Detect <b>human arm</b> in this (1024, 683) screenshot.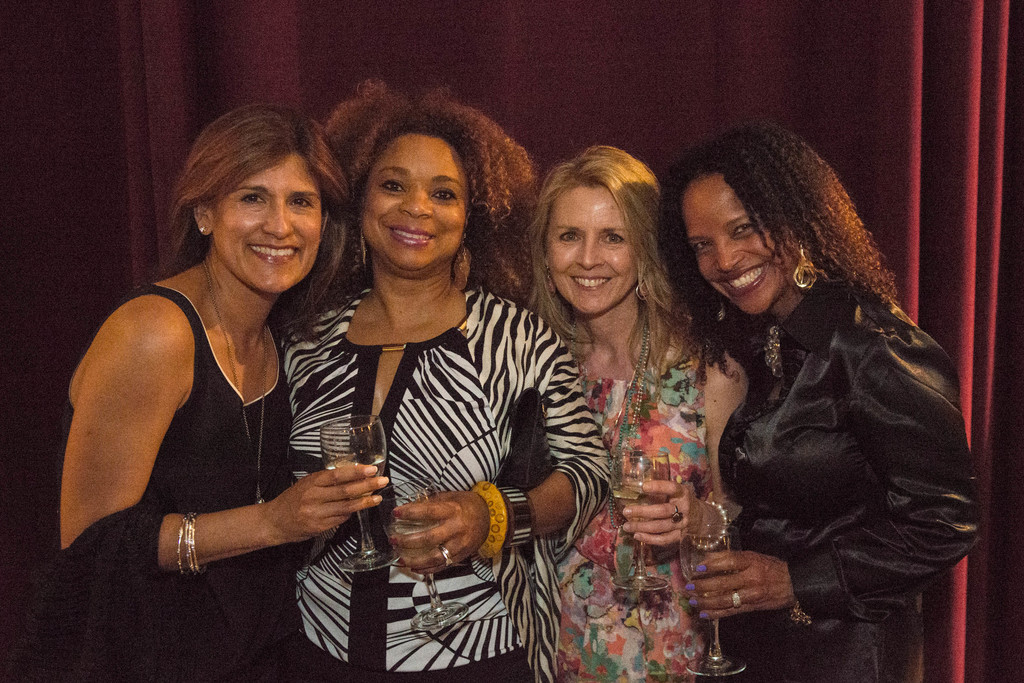
Detection: BBox(624, 362, 749, 544).
